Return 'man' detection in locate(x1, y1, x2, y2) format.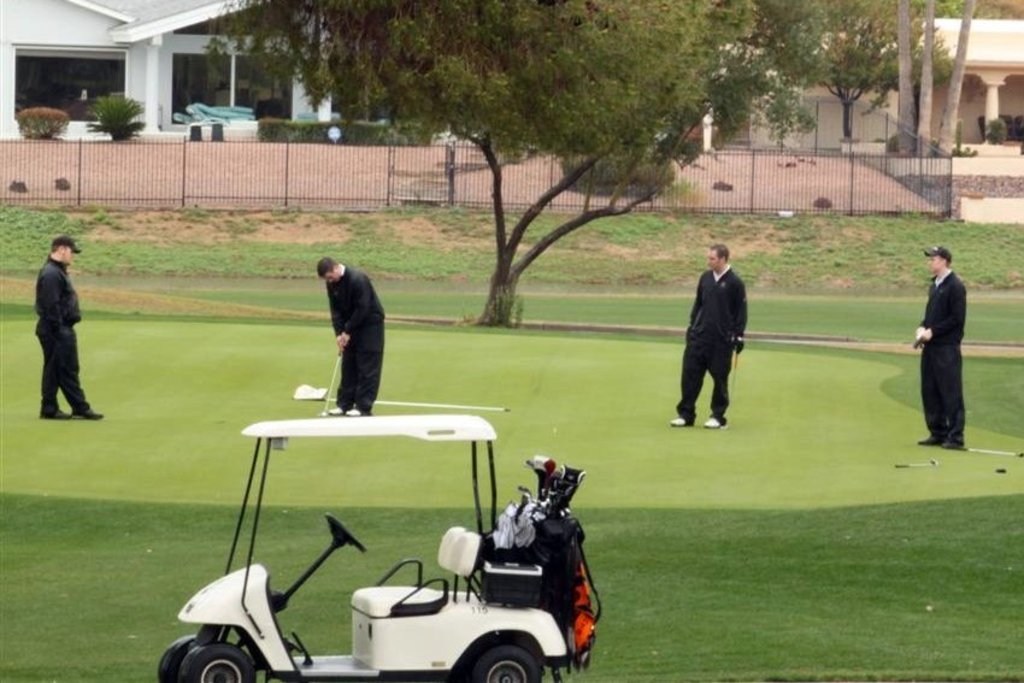
locate(667, 242, 748, 424).
